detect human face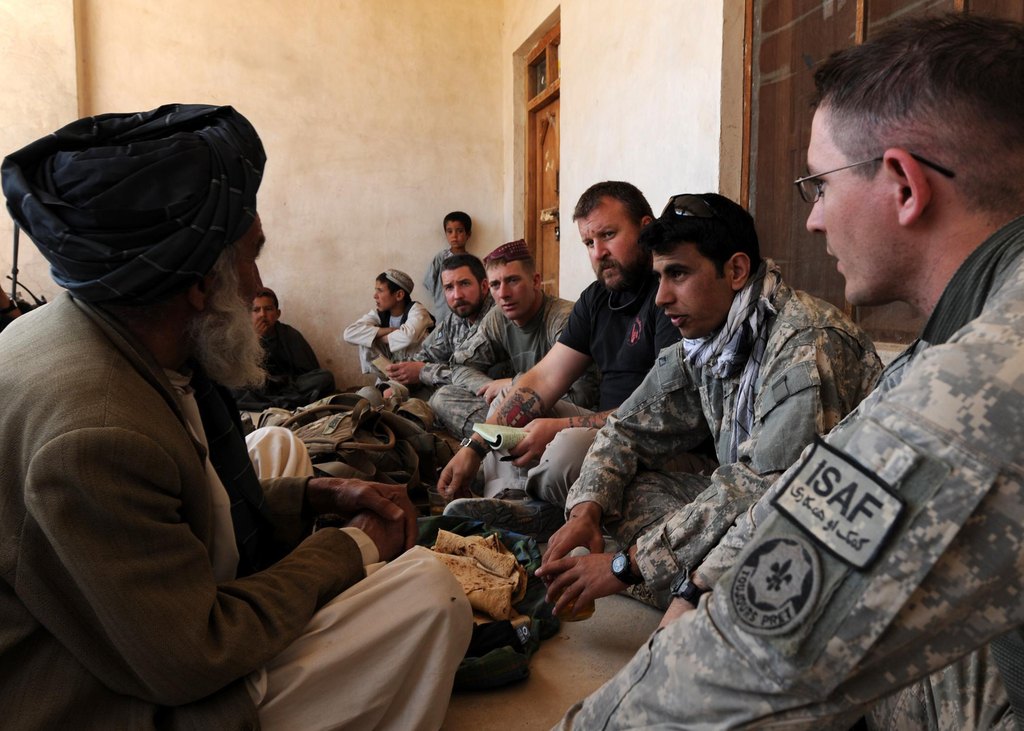
bbox(444, 220, 467, 247)
